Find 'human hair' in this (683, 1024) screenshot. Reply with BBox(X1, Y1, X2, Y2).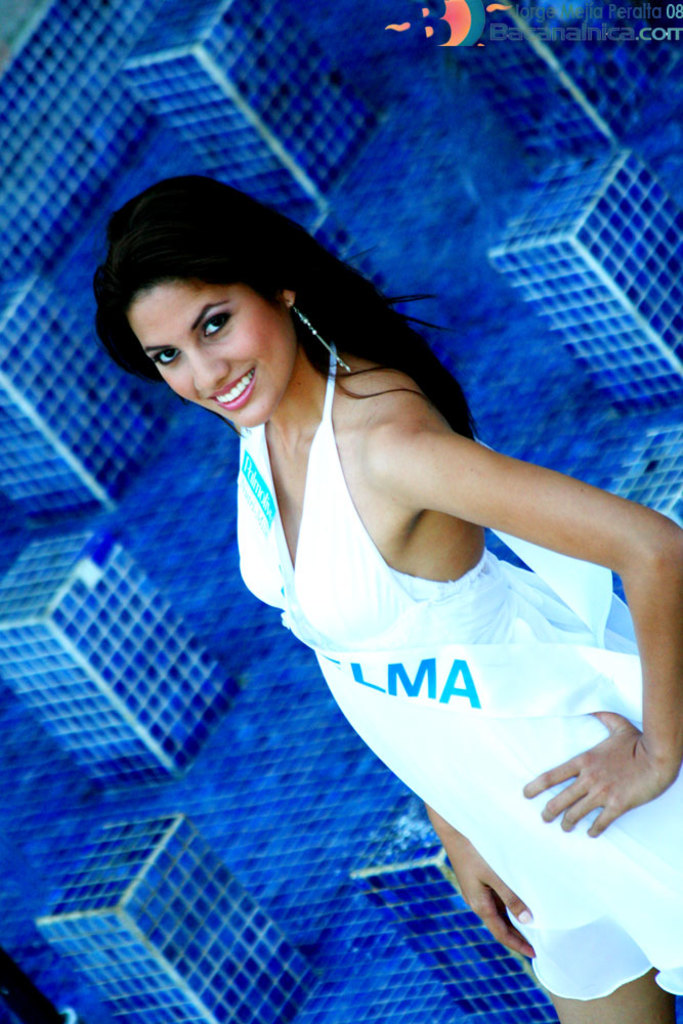
BBox(85, 190, 416, 467).
